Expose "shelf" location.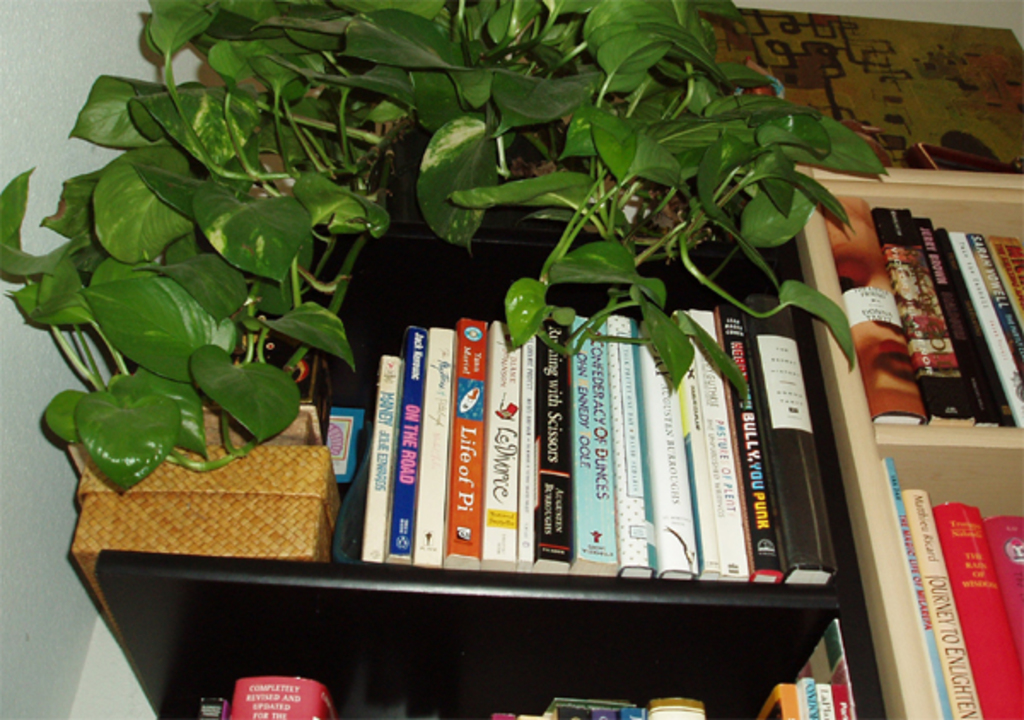
Exposed at box(782, 162, 1023, 713).
